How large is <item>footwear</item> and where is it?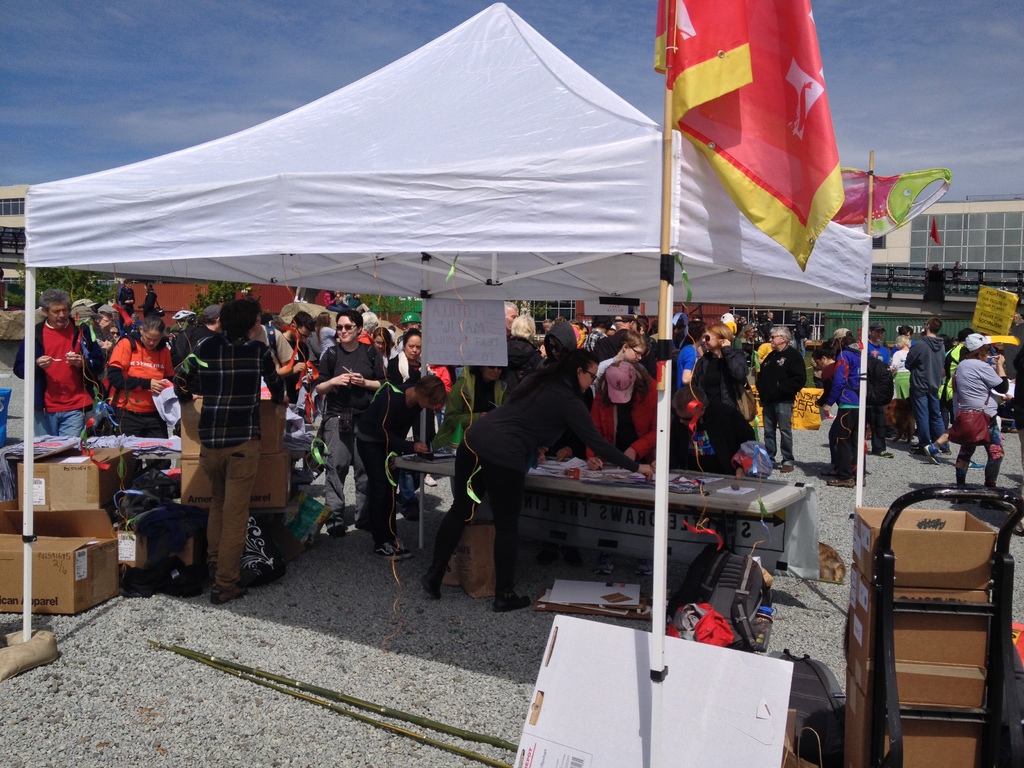
Bounding box: {"left": 355, "top": 519, "right": 372, "bottom": 529}.
